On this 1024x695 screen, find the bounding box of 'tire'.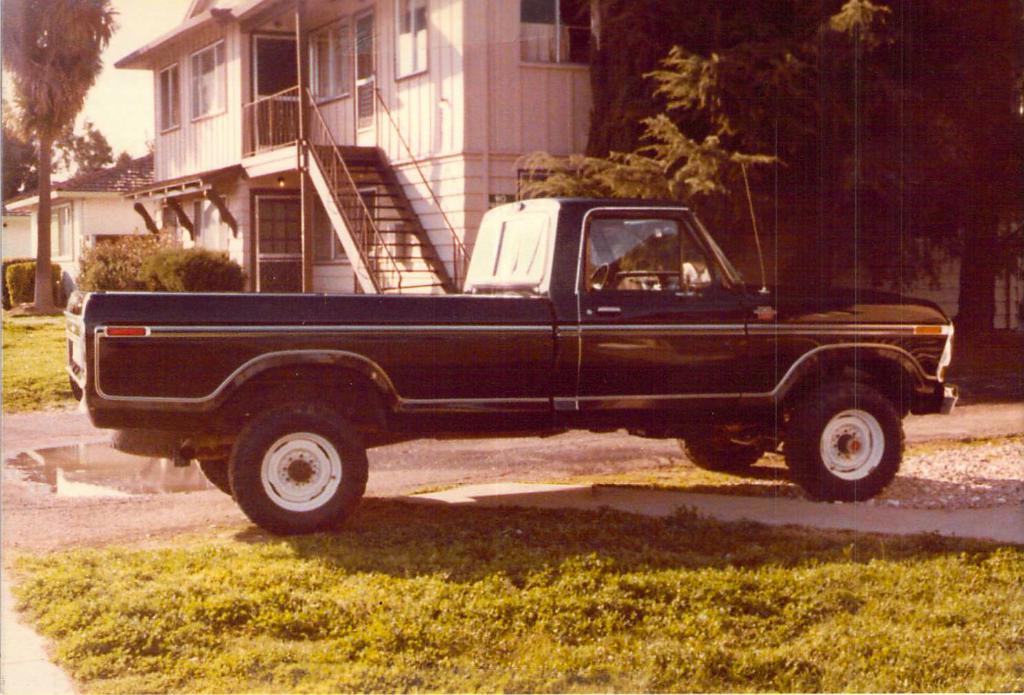
Bounding box: bbox=[219, 397, 367, 530].
